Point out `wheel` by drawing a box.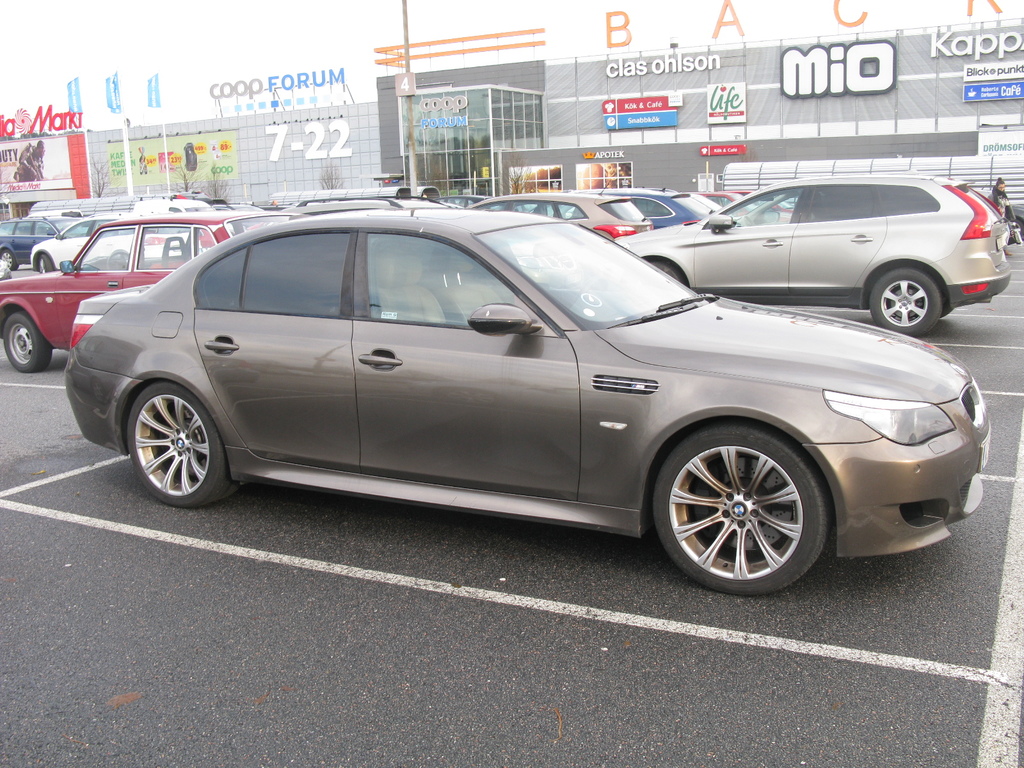
l=123, t=383, r=252, b=511.
